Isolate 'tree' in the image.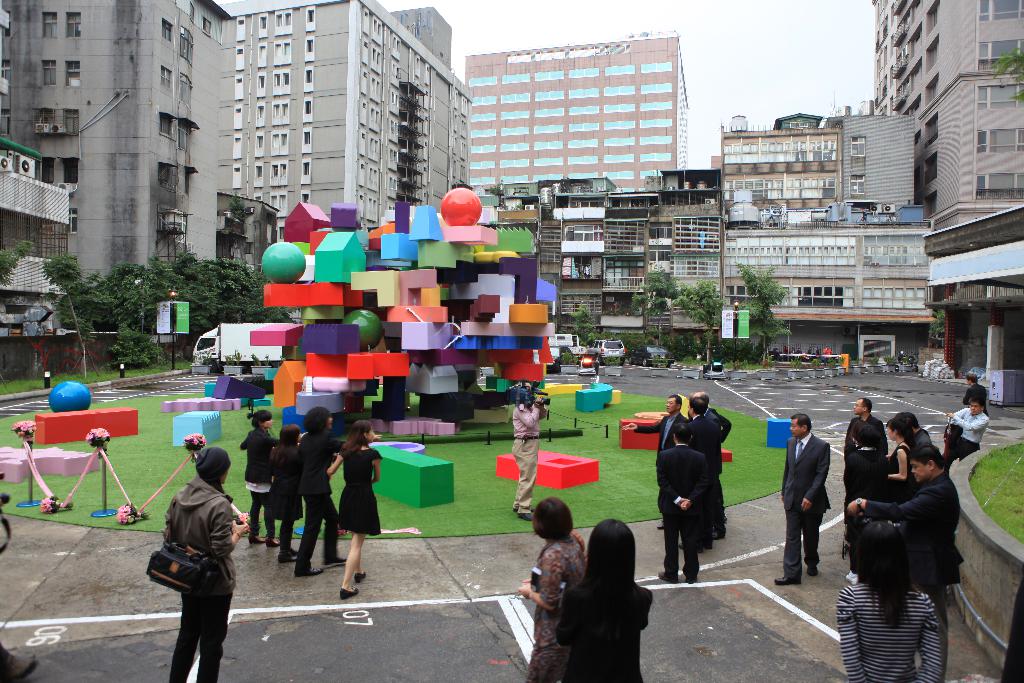
Isolated region: 742/263/790/362.
